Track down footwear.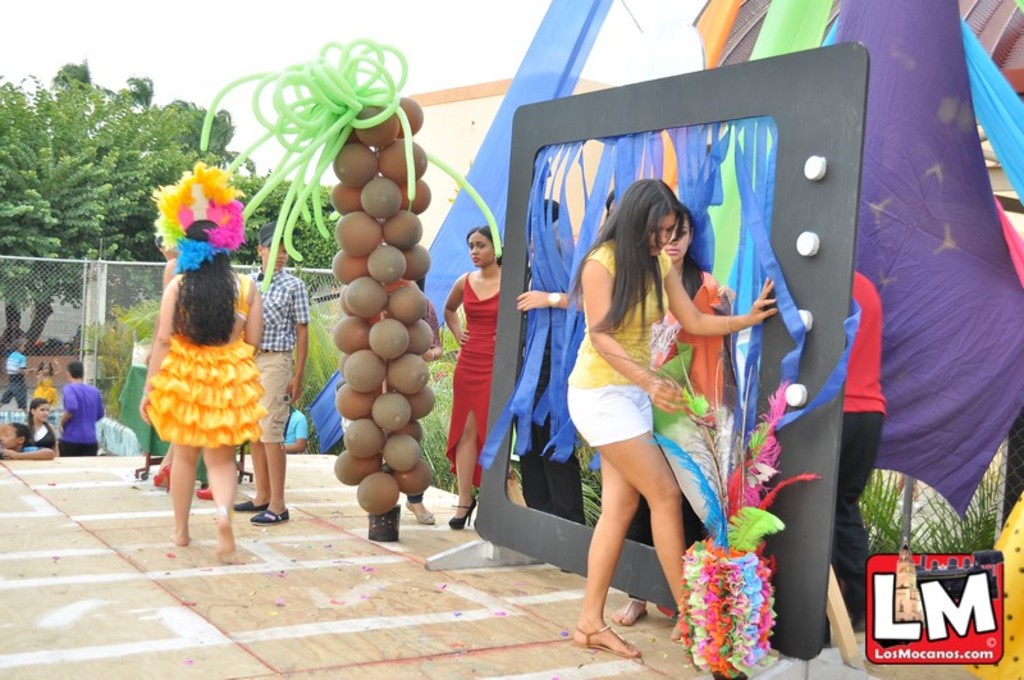
Tracked to (236, 502, 273, 515).
